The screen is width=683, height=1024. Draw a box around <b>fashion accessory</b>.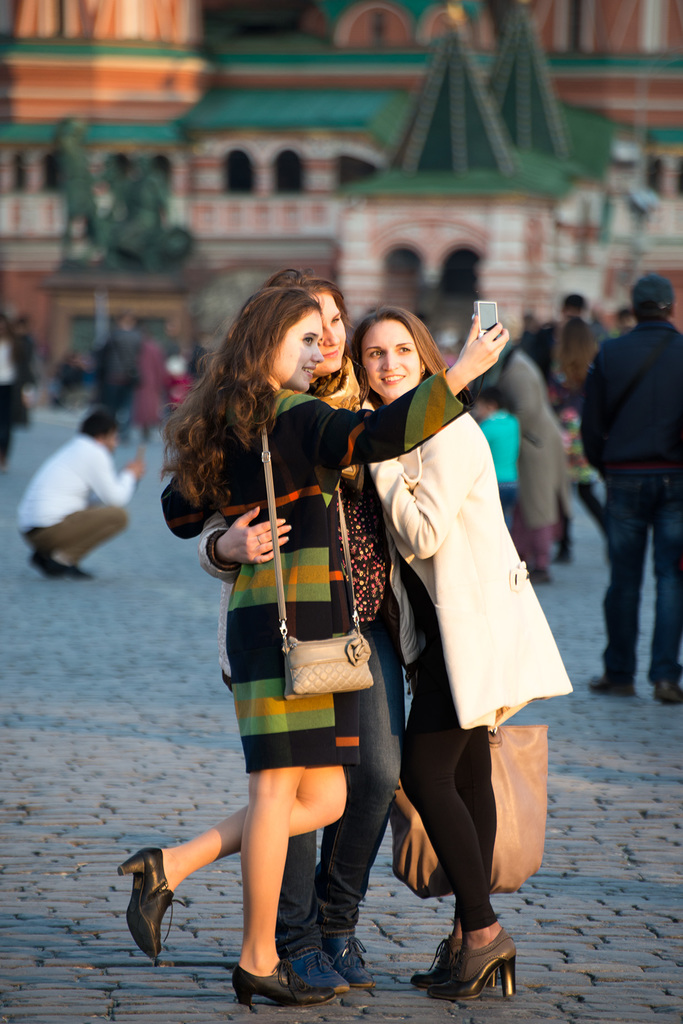
(403,925,498,995).
